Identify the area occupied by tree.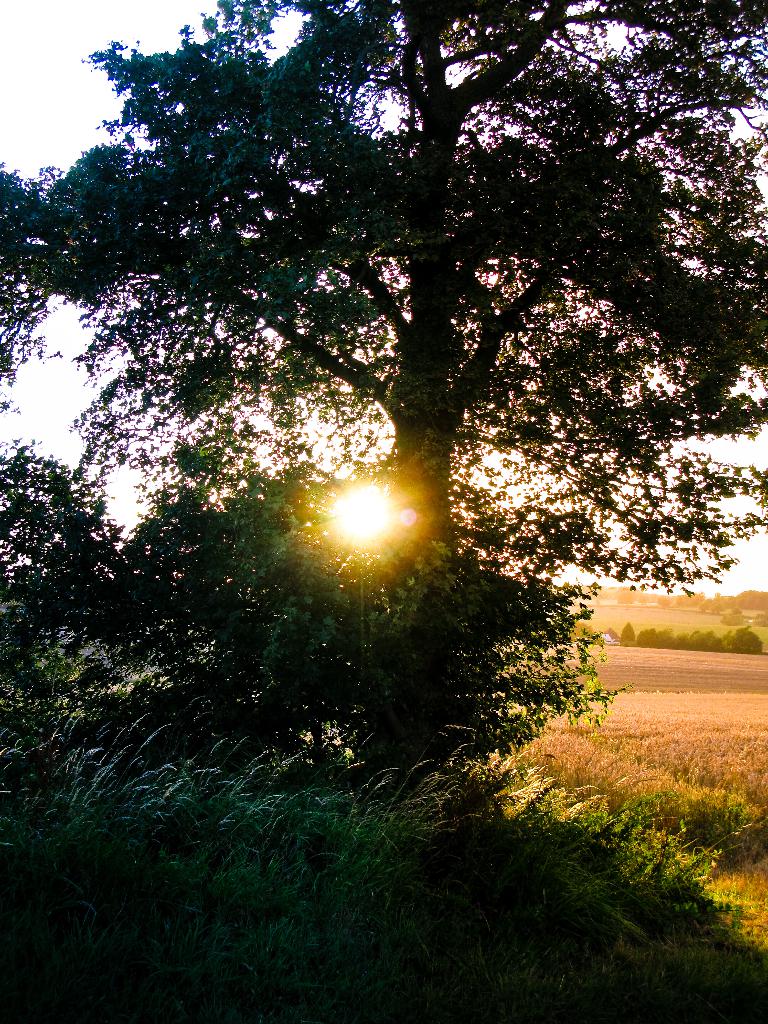
Area: 595:586:767:607.
